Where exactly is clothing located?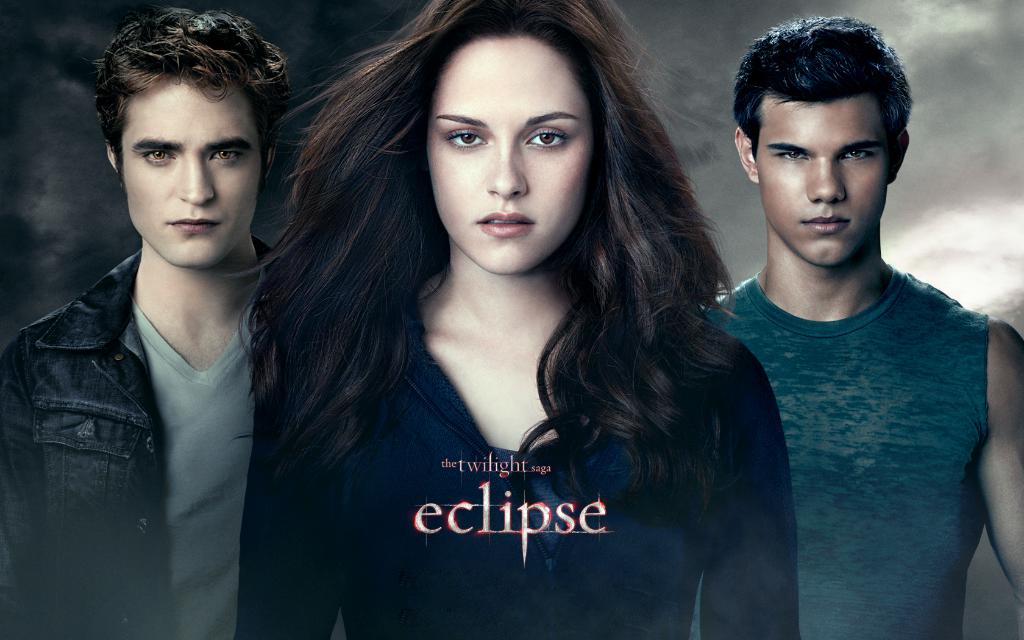
Its bounding box is pyautogui.locateOnScreen(700, 266, 995, 639).
